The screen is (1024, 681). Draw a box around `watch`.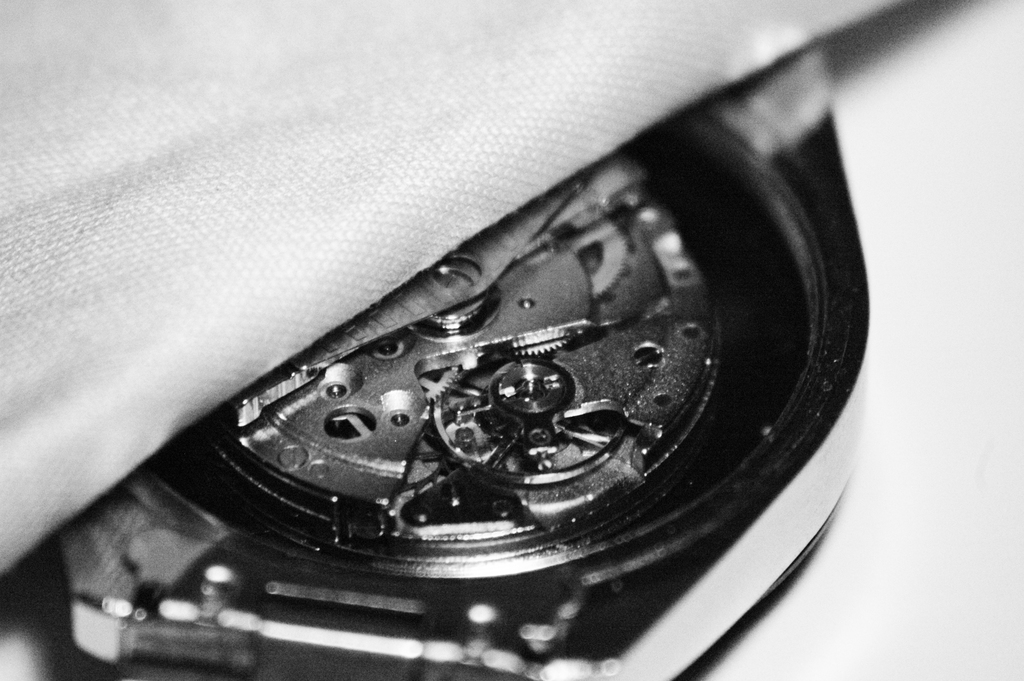
[50,45,870,680].
